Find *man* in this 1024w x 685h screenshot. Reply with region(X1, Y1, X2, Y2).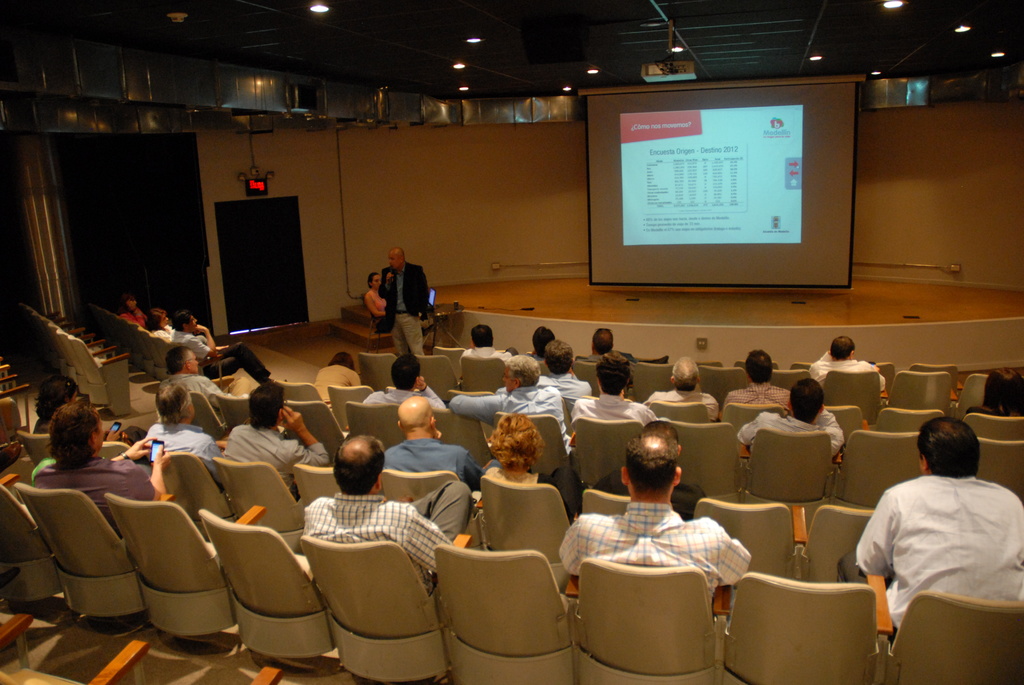
region(141, 383, 224, 491).
